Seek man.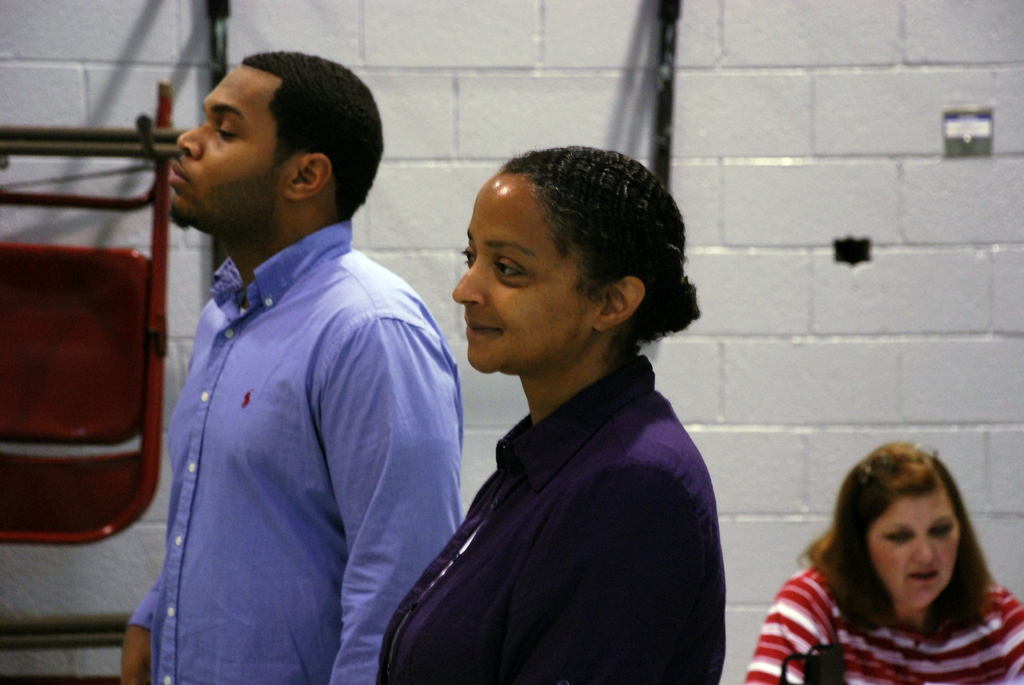
pyautogui.locateOnScreen(126, 50, 488, 672).
